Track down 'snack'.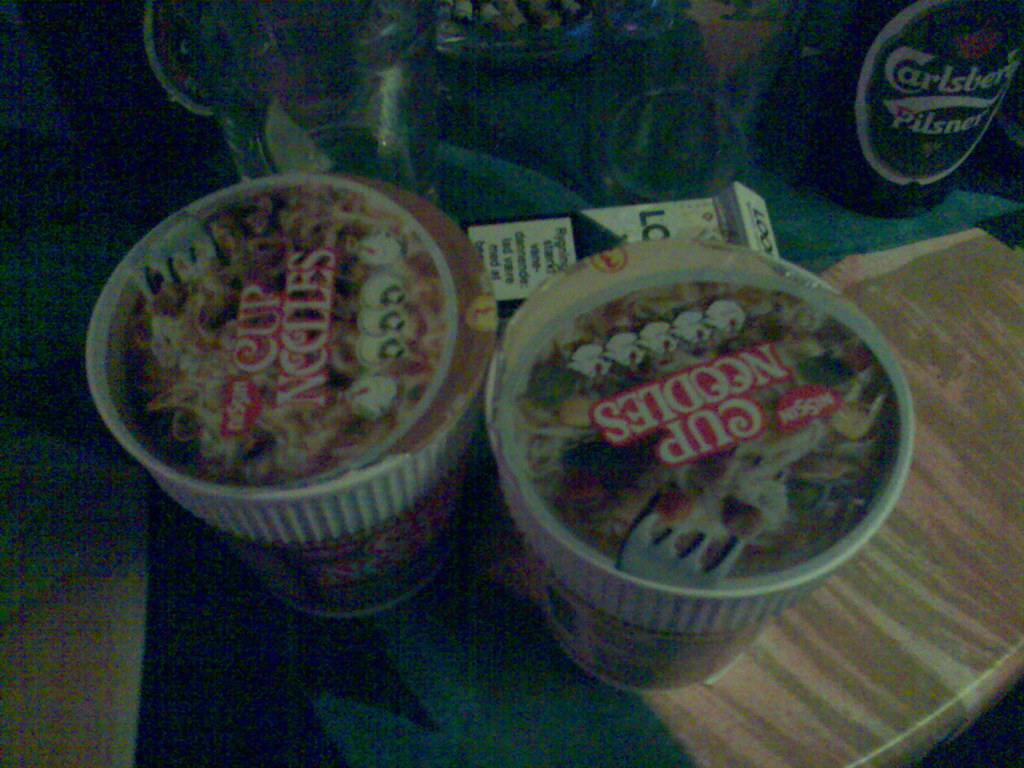
Tracked to [530, 282, 895, 584].
